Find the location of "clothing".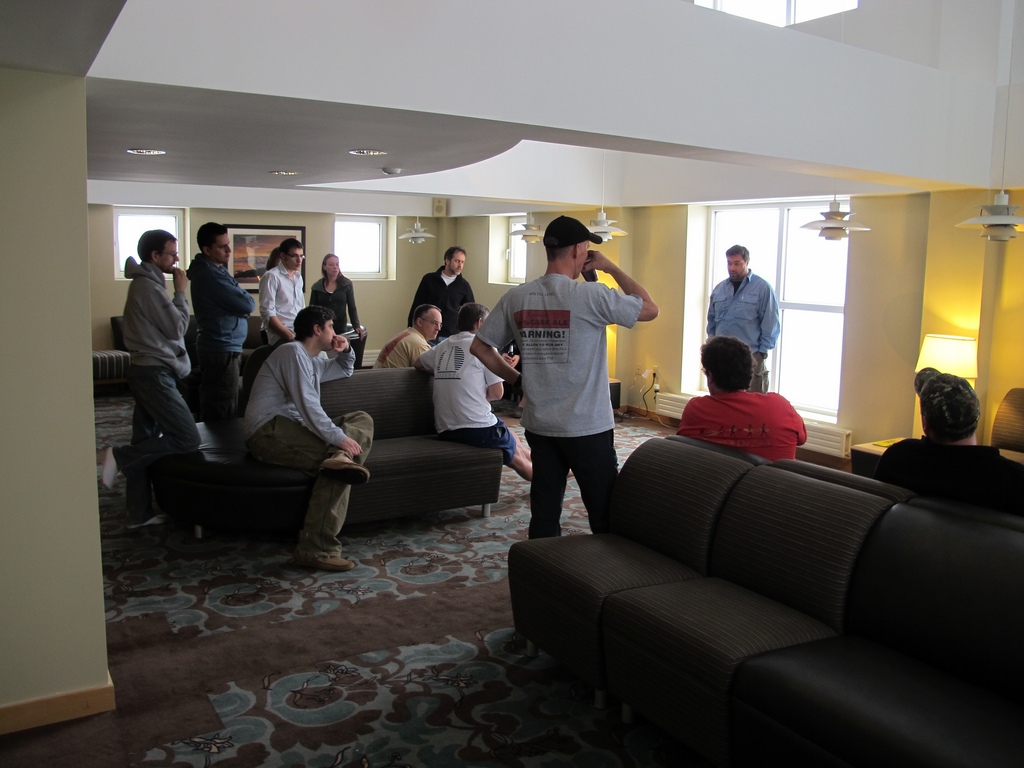
Location: bbox(309, 270, 364, 340).
